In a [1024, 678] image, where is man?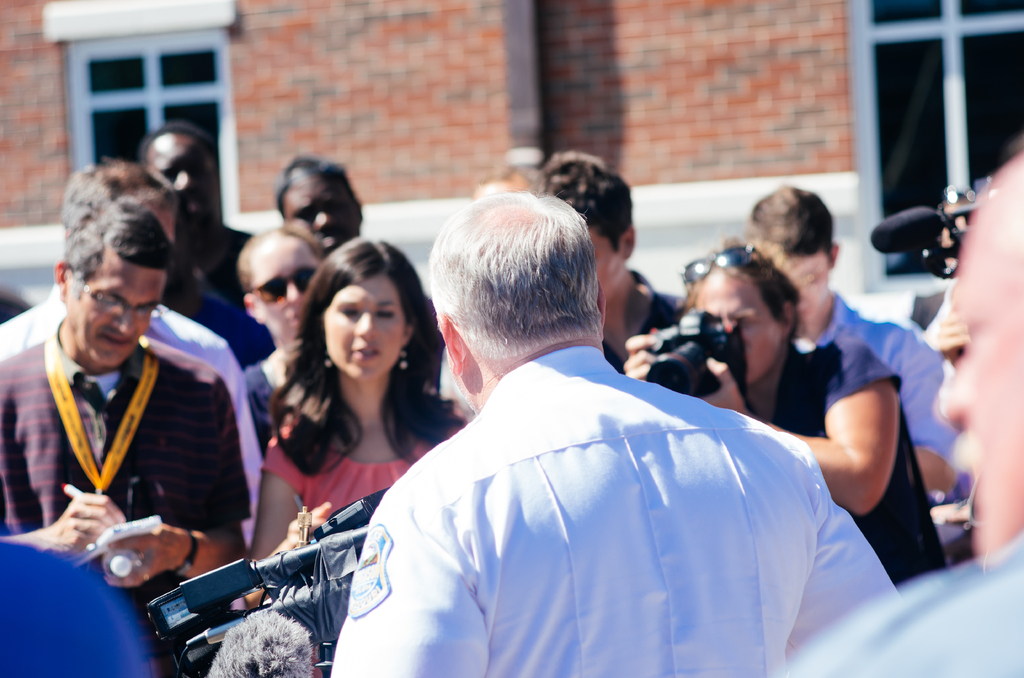
323,184,888,662.
